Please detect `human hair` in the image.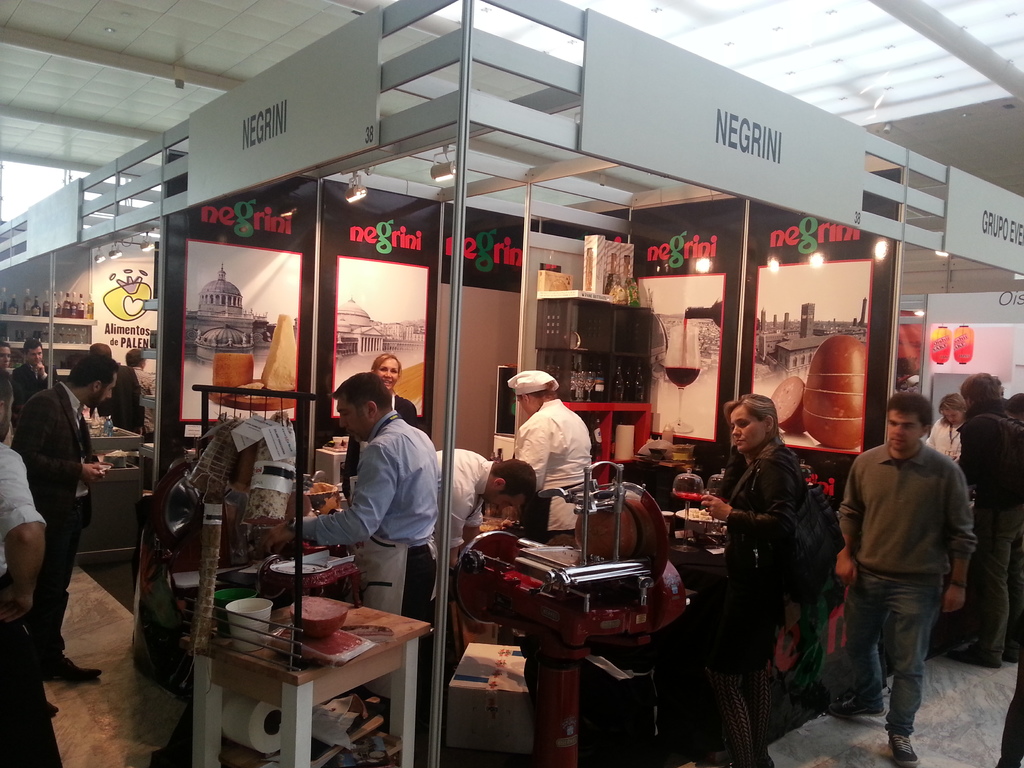
x1=20, y1=337, x2=44, y2=351.
